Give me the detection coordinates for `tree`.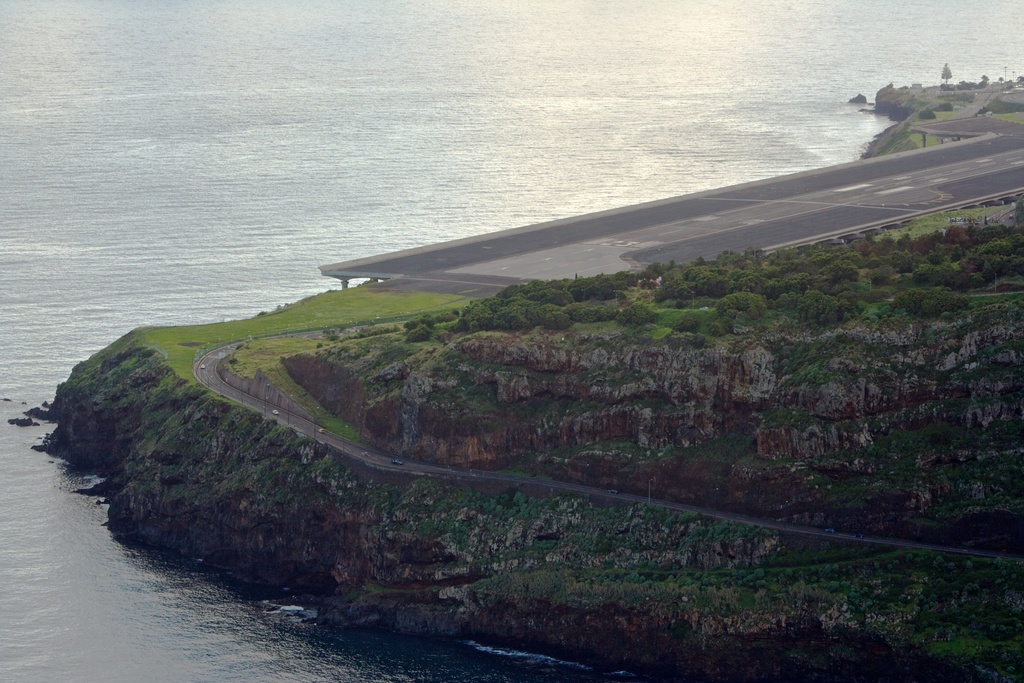
(953, 78, 967, 92).
